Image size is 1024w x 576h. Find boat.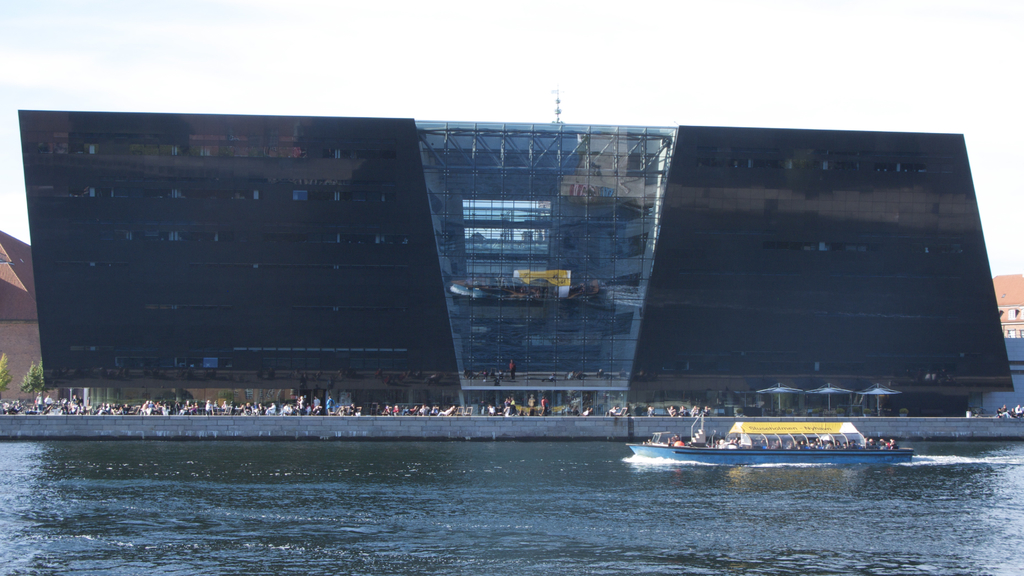
[583, 381, 925, 475].
